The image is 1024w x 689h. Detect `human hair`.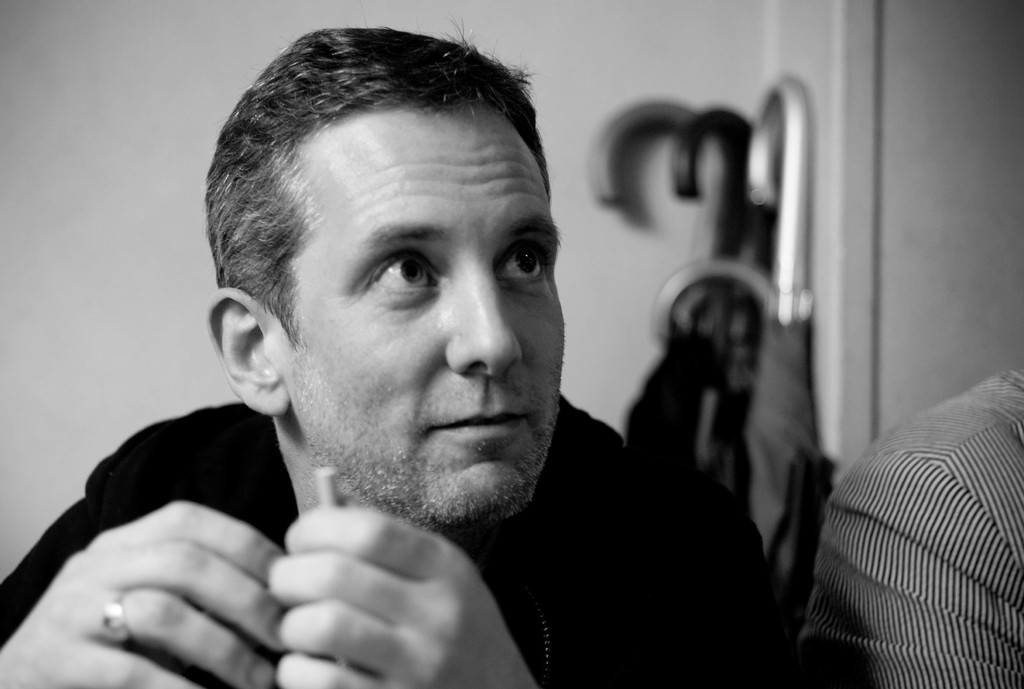
Detection: 209/22/580/426.
